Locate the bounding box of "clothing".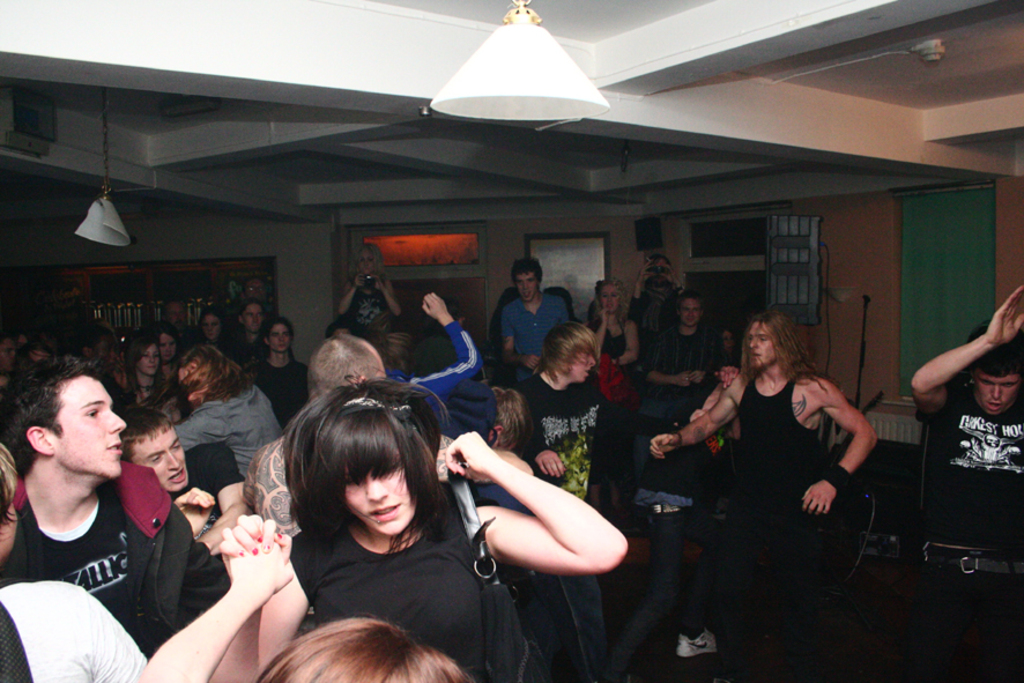
Bounding box: rect(282, 508, 503, 682).
